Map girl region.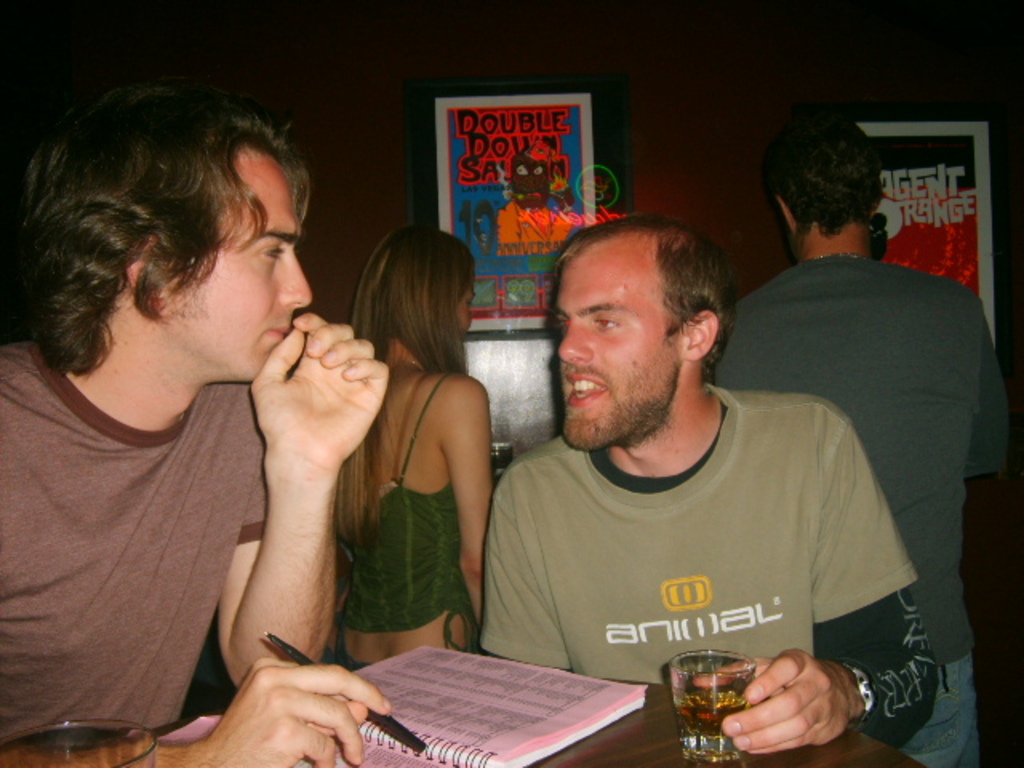
Mapped to bbox=(325, 229, 494, 672).
